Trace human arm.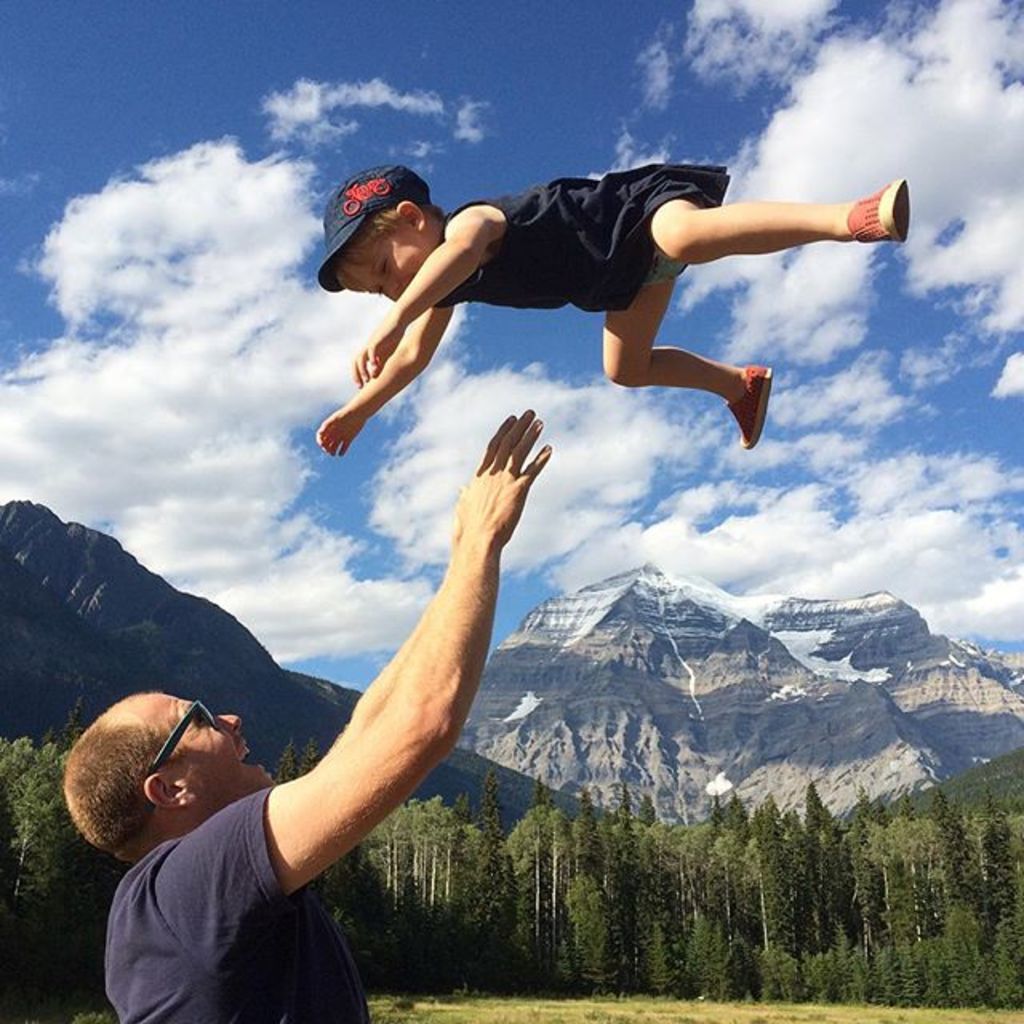
Traced to 243,496,526,931.
